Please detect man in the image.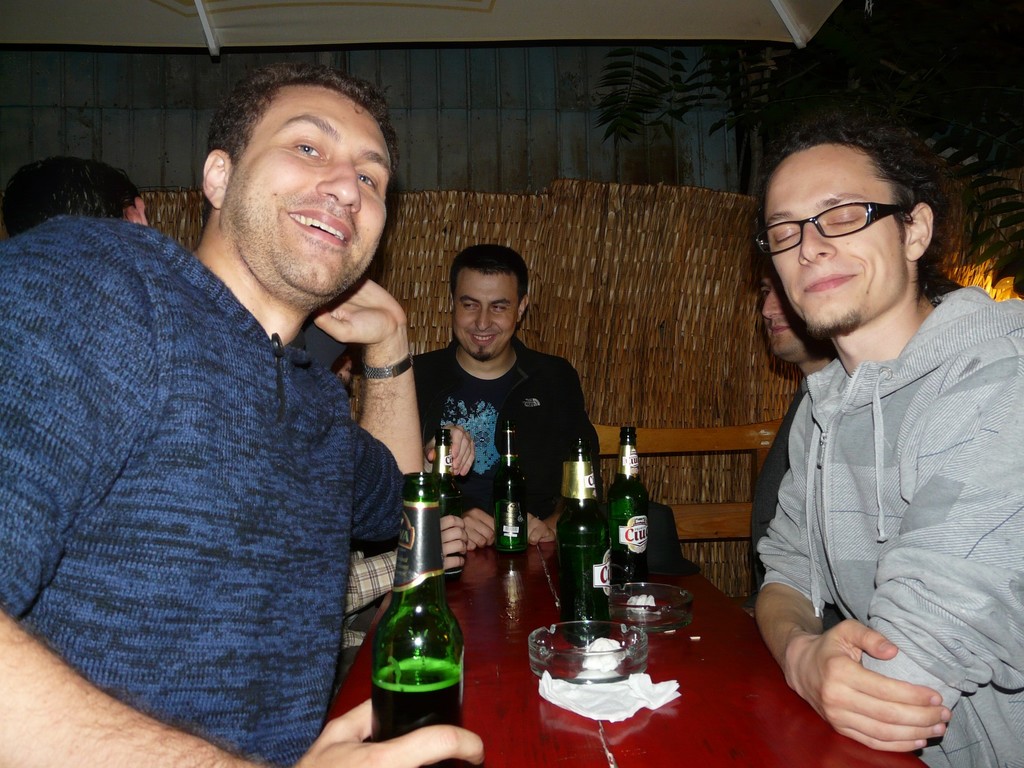
(410, 245, 605, 549).
